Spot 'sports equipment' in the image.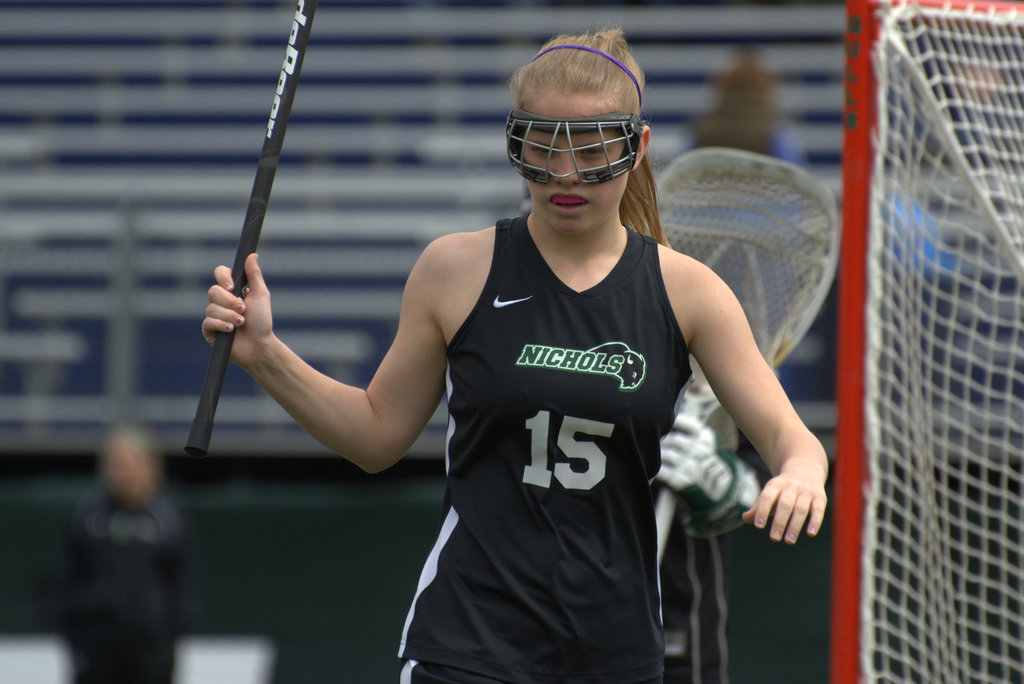
'sports equipment' found at BBox(831, 0, 1023, 683).
